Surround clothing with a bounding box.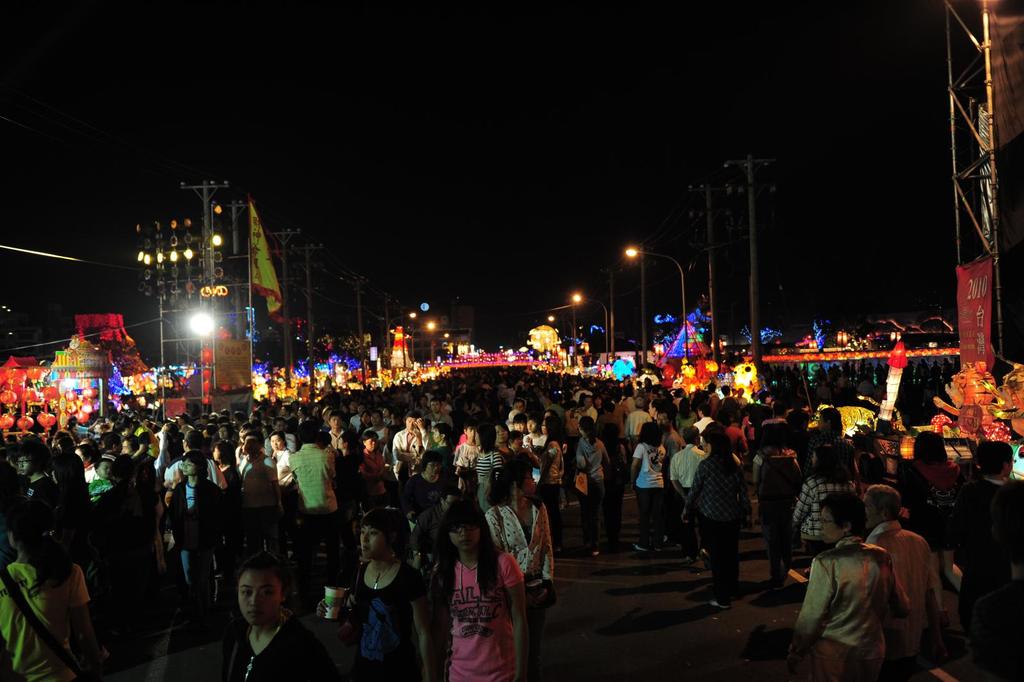
BBox(481, 438, 506, 488).
